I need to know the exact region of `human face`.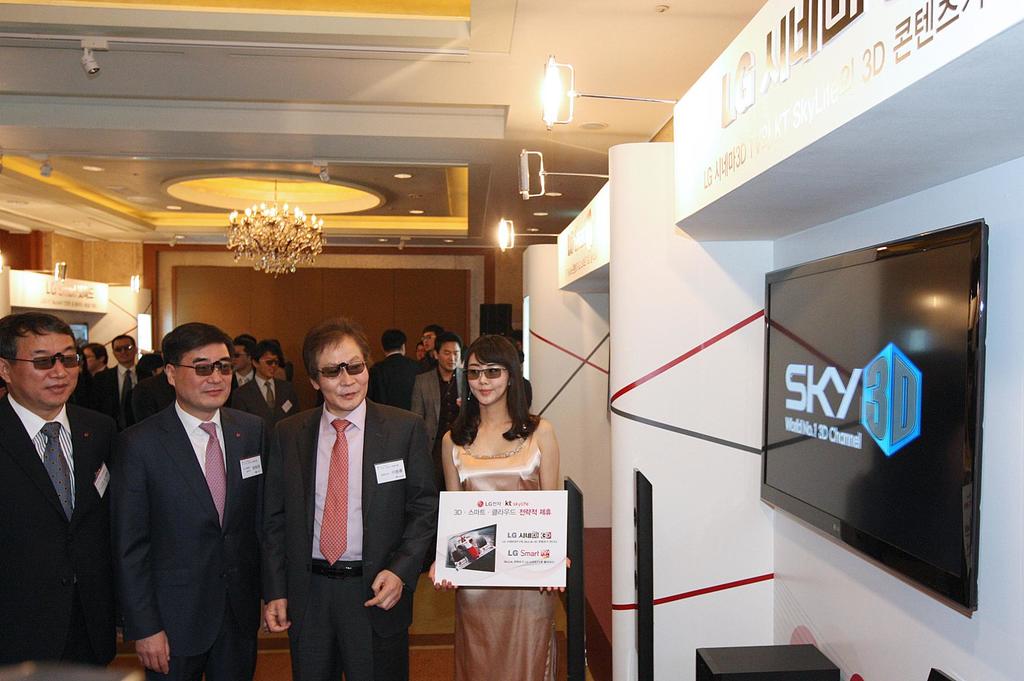
Region: (x1=422, y1=334, x2=438, y2=348).
